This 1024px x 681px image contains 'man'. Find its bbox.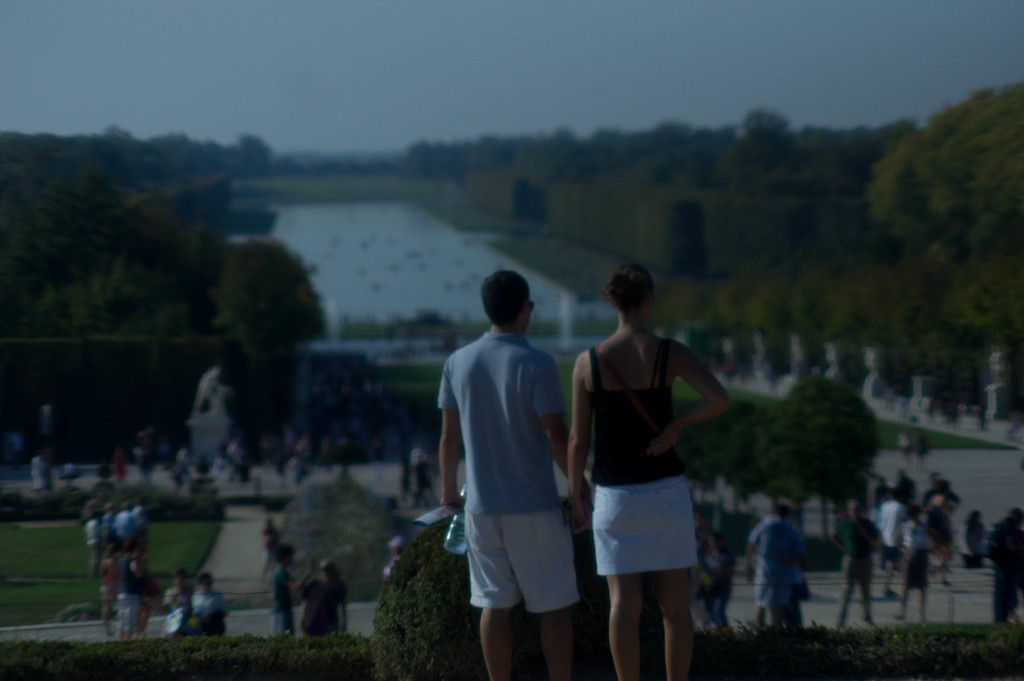
region(834, 501, 883, 630).
